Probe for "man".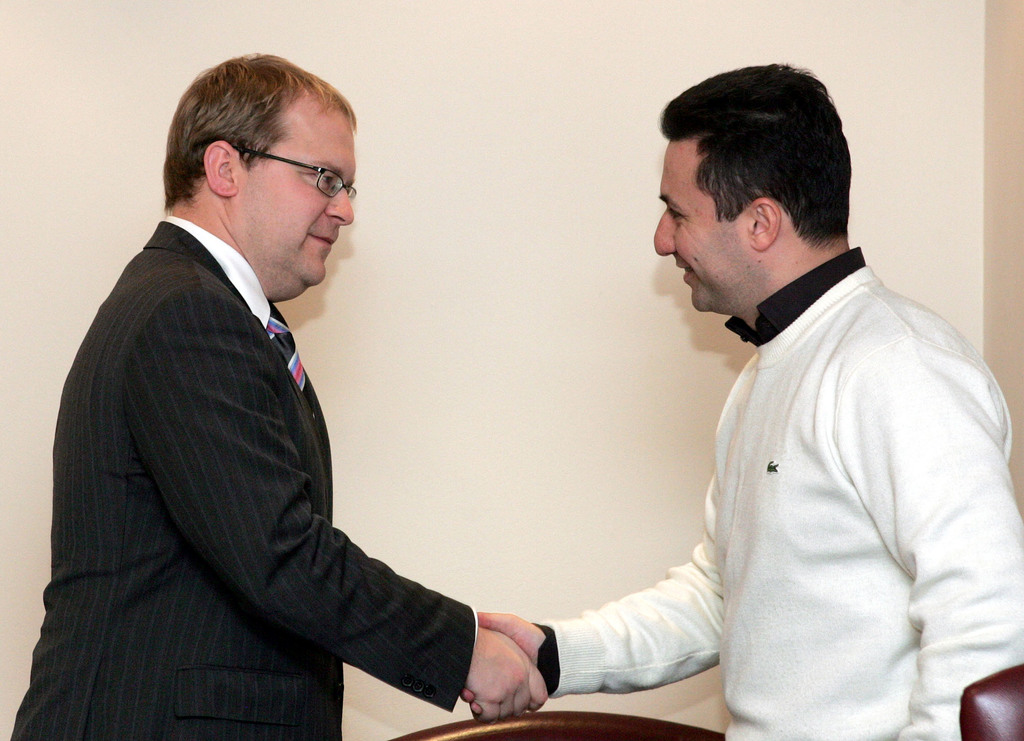
Probe result: crop(462, 63, 1023, 740).
